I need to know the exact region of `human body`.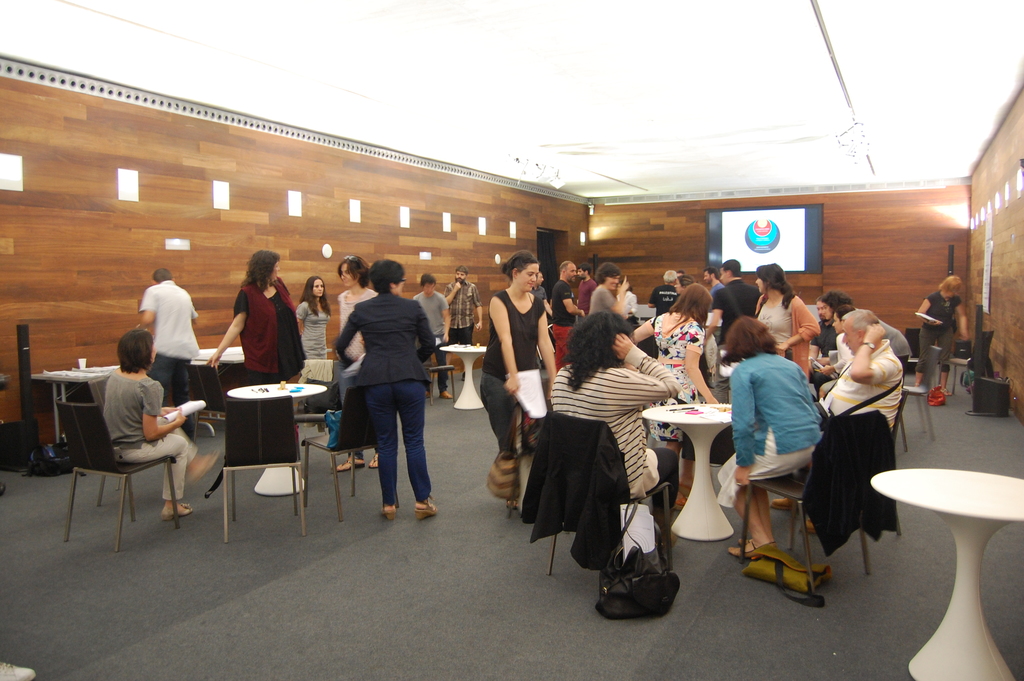
Region: 588:275:630:315.
